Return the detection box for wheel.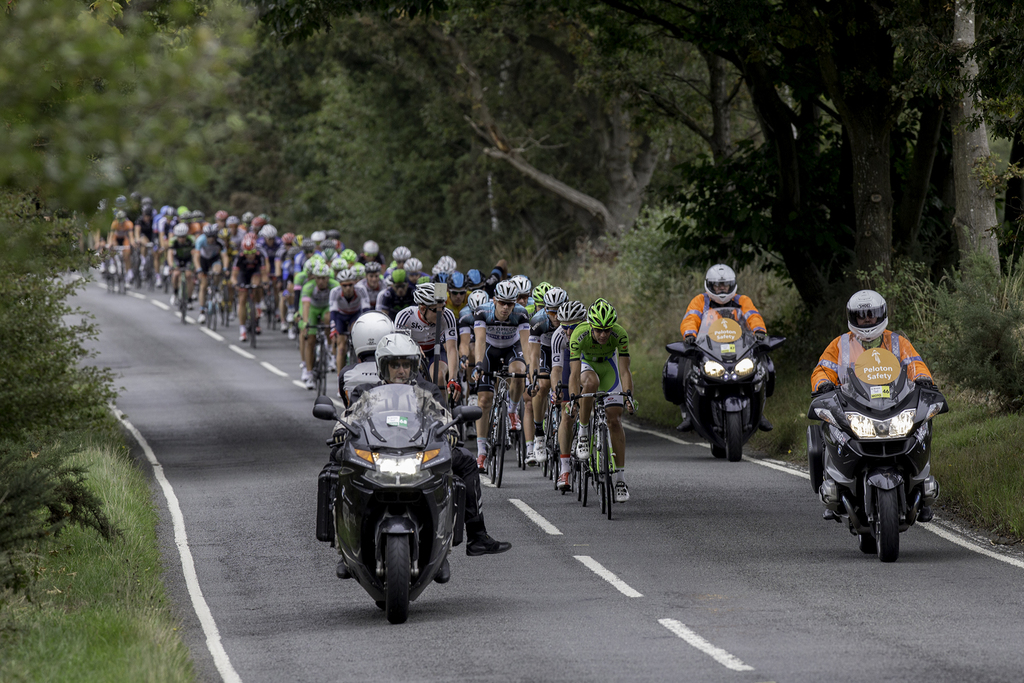
Rect(859, 496, 876, 559).
